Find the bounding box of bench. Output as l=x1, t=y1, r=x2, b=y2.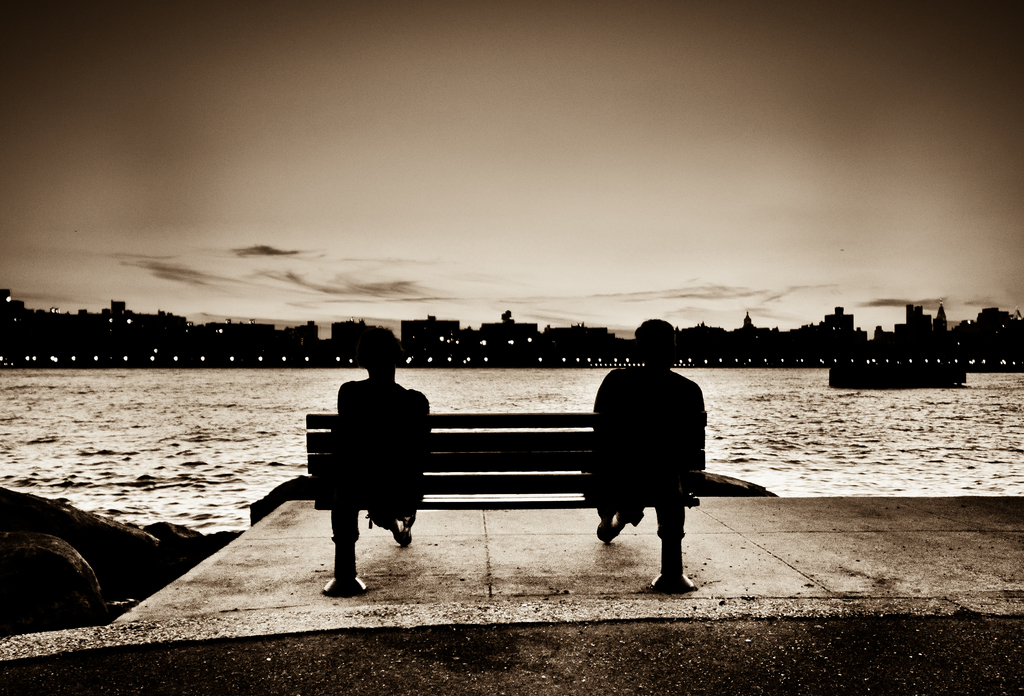
l=249, t=404, r=721, b=592.
